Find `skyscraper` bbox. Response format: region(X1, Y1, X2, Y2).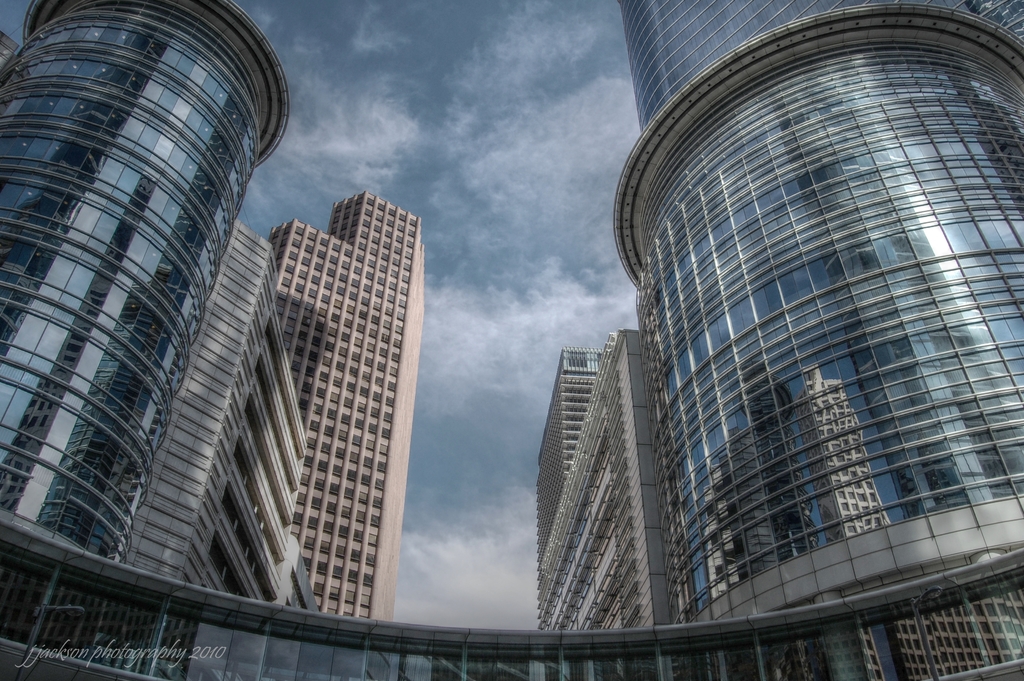
region(8, 0, 1023, 680).
